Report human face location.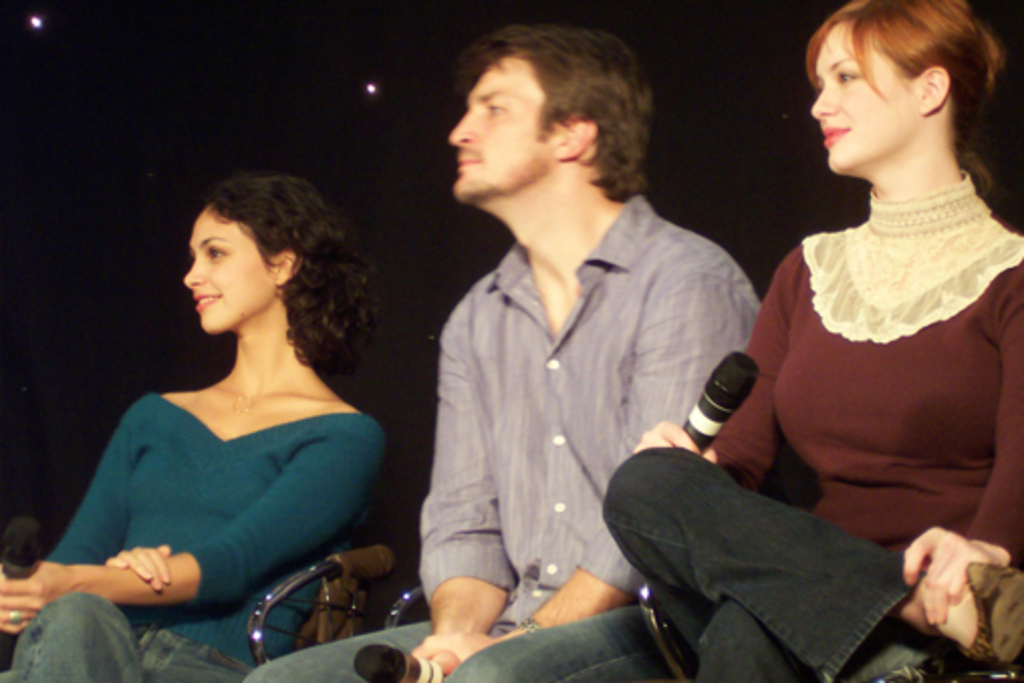
Report: [810, 22, 919, 173].
